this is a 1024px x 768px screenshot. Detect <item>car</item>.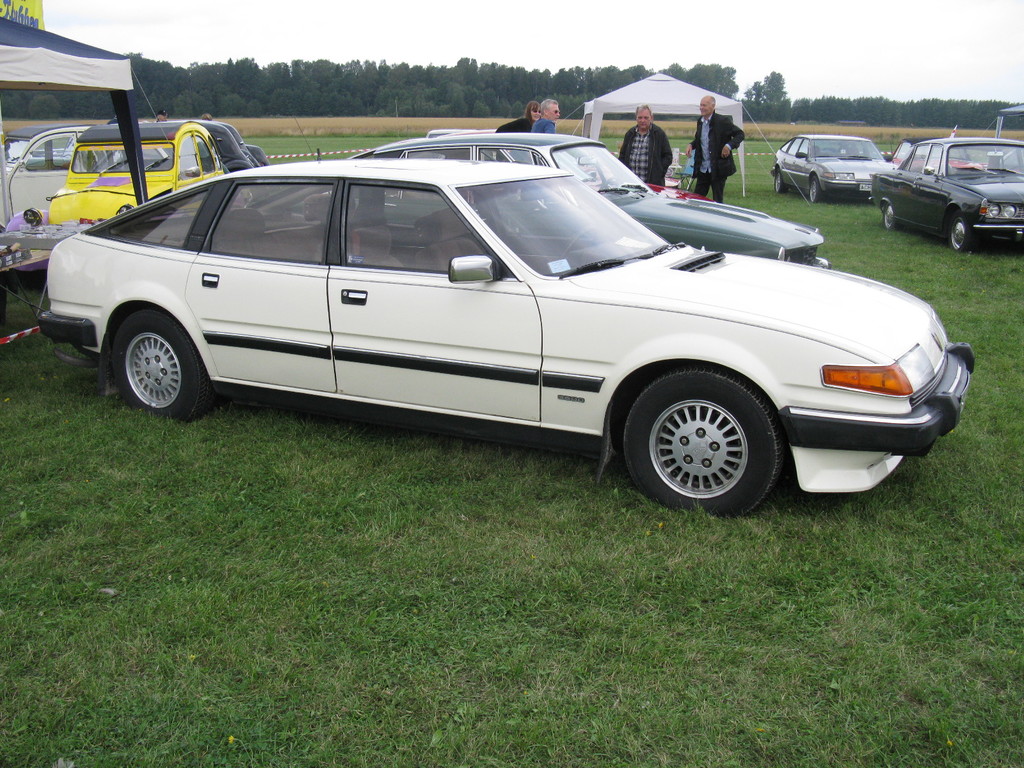
[left=33, top=64, right=268, bottom=229].
